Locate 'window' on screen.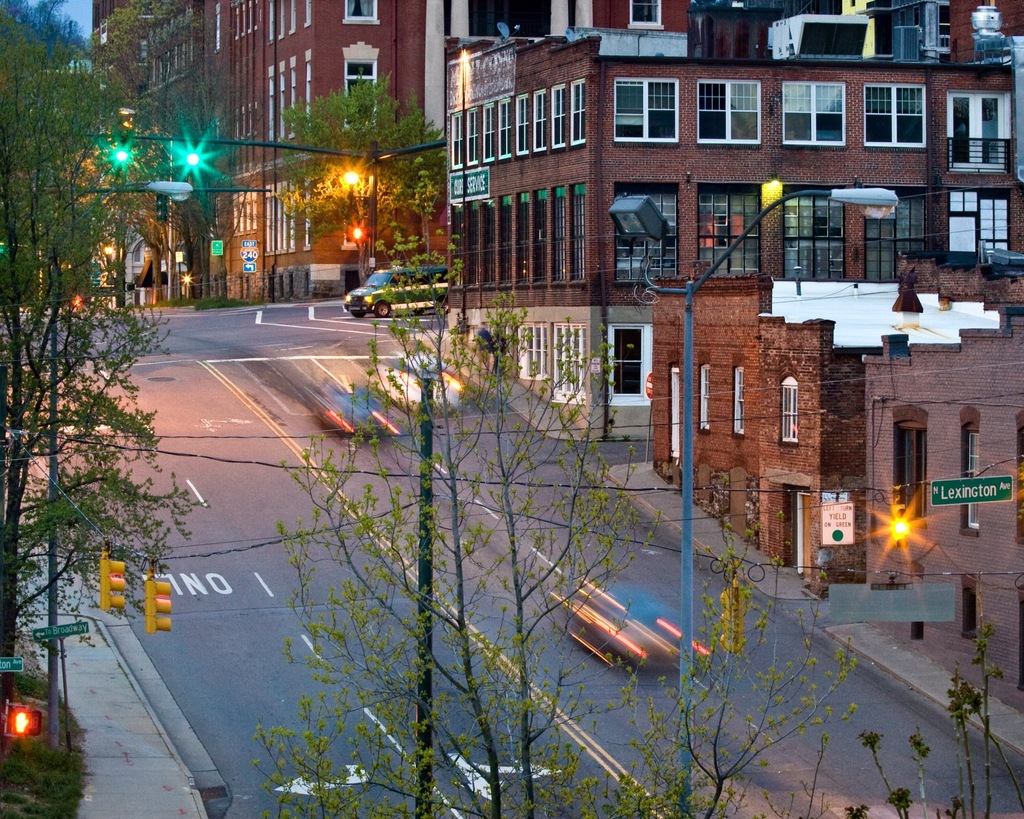
On screen at box=[100, 0, 106, 20].
